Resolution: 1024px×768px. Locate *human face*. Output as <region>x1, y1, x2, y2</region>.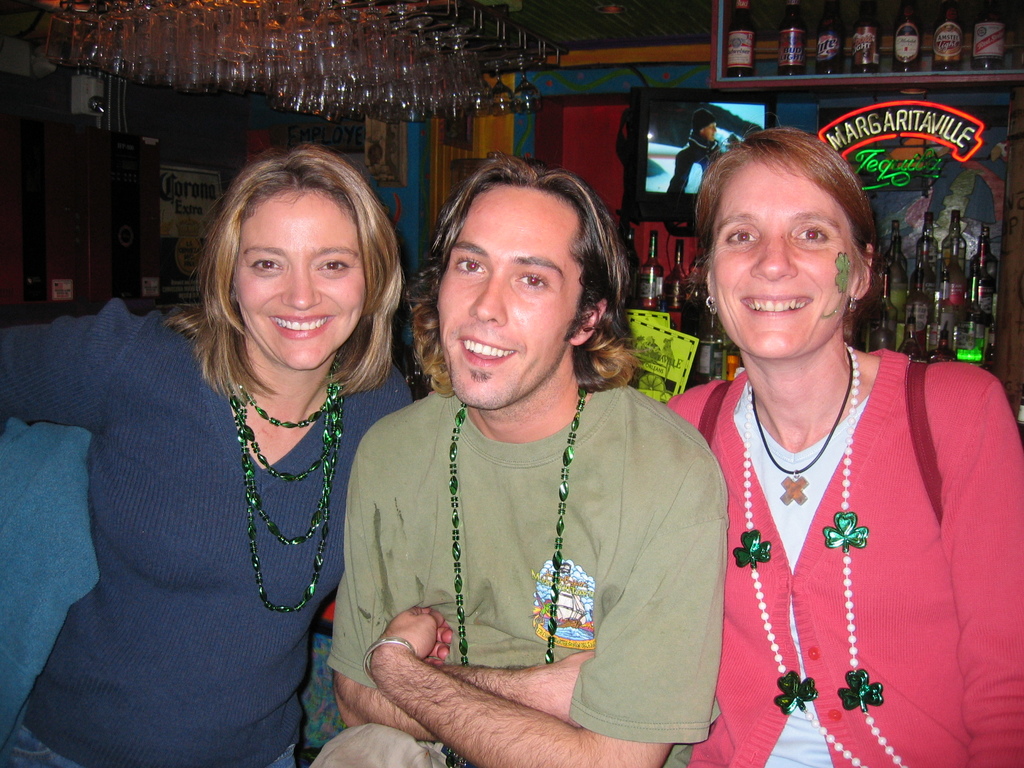
<region>435, 182, 586, 413</region>.
